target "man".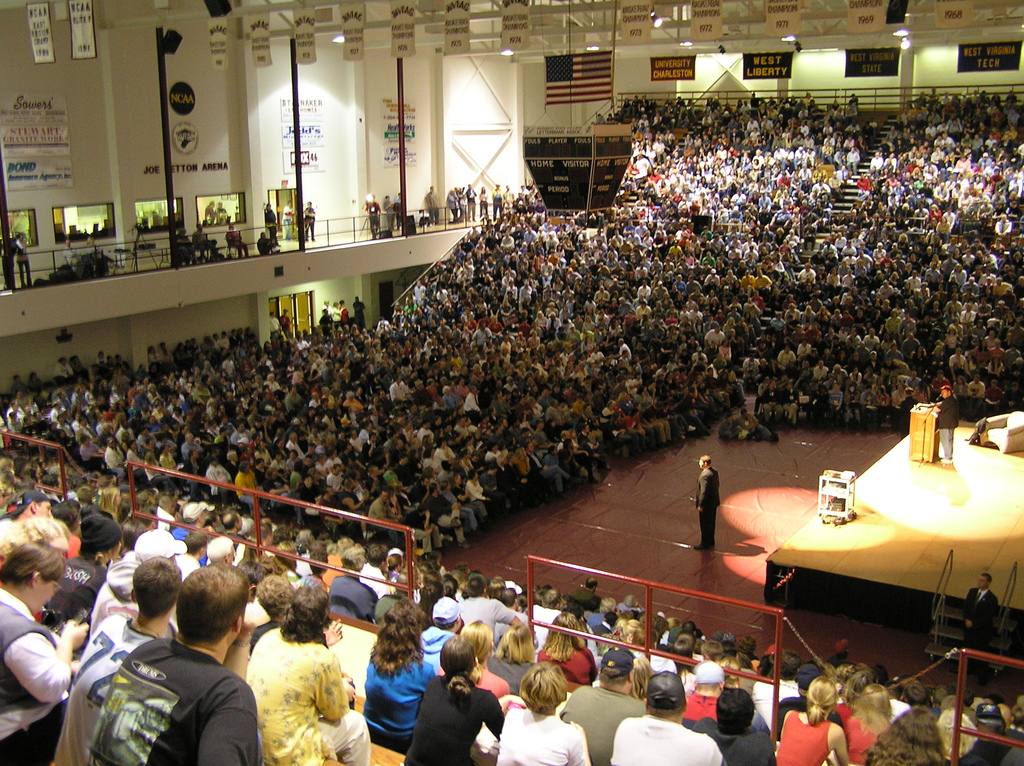
Target region: pyautogui.locateOnScreen(418, 598, 463, 675).
